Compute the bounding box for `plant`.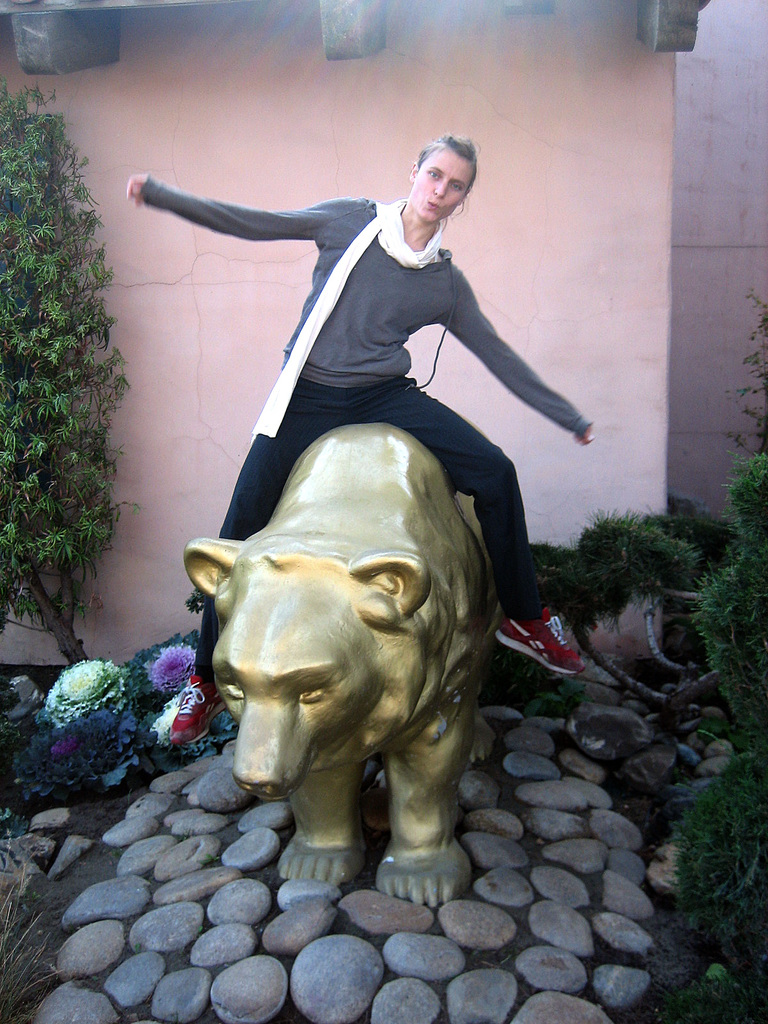
BBox(0, 61, 156, 698).
